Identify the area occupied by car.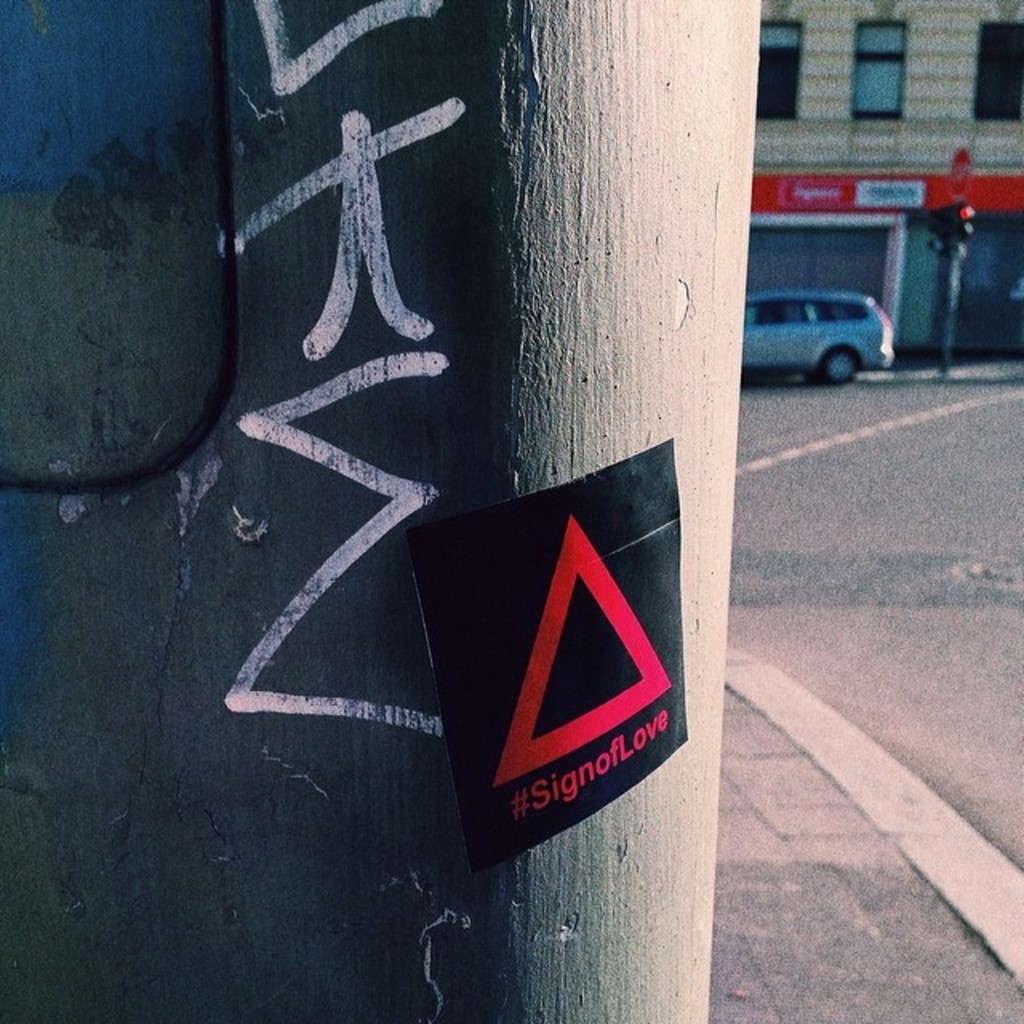
Area: (left=746, top=288, right=899, bottom=387).
